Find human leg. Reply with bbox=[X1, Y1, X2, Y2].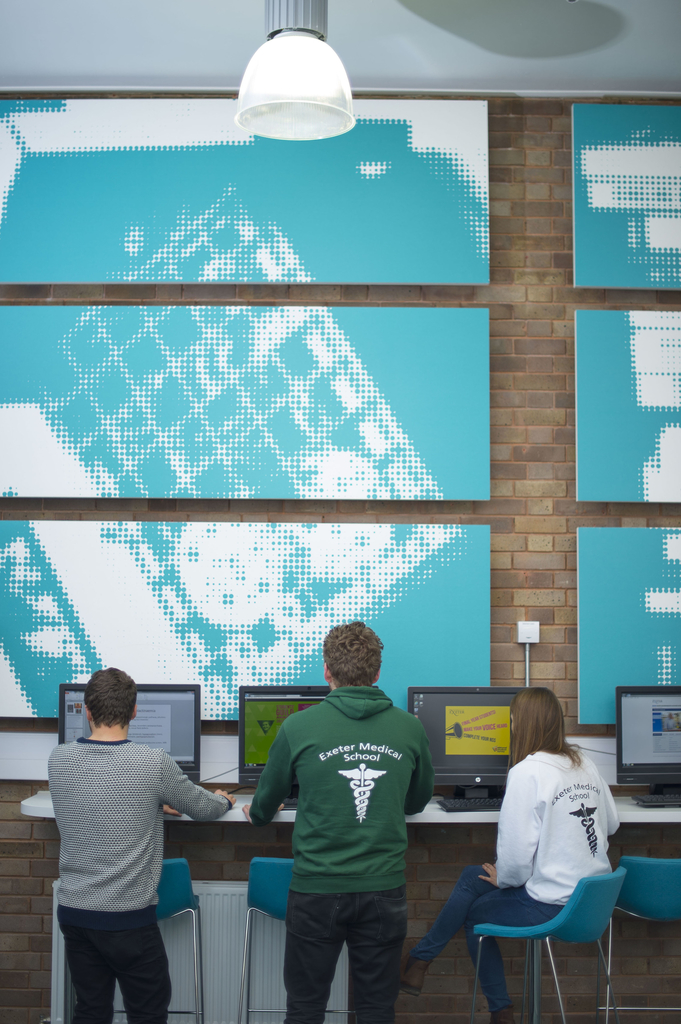
bbox=[353, 885, 410, 1023].
